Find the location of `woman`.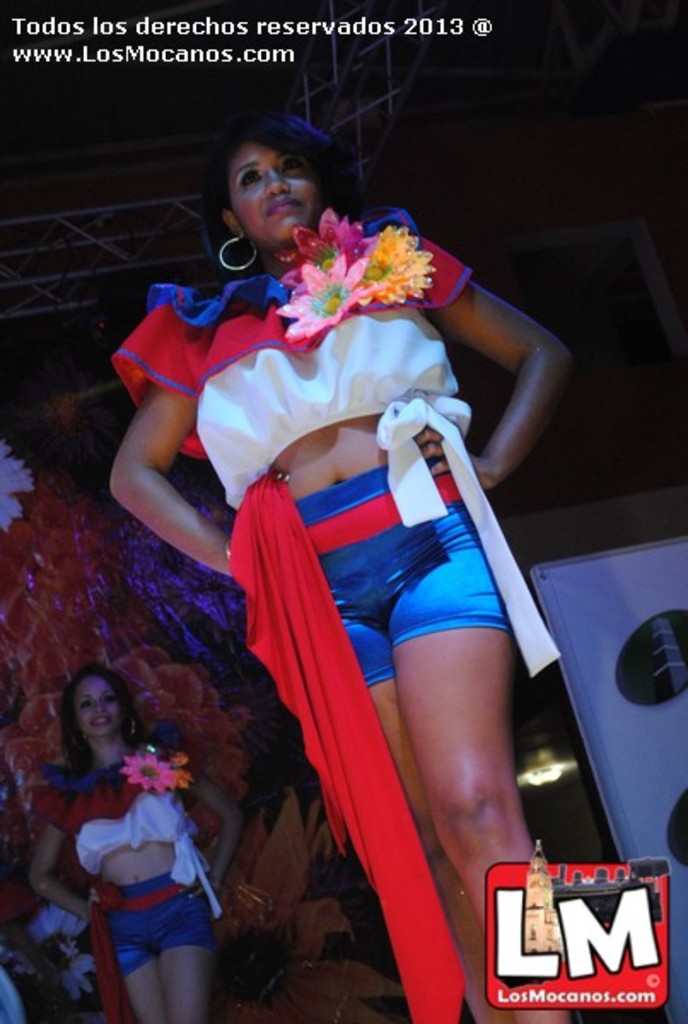
Location: bbox(27, 660, 244, 1022).
